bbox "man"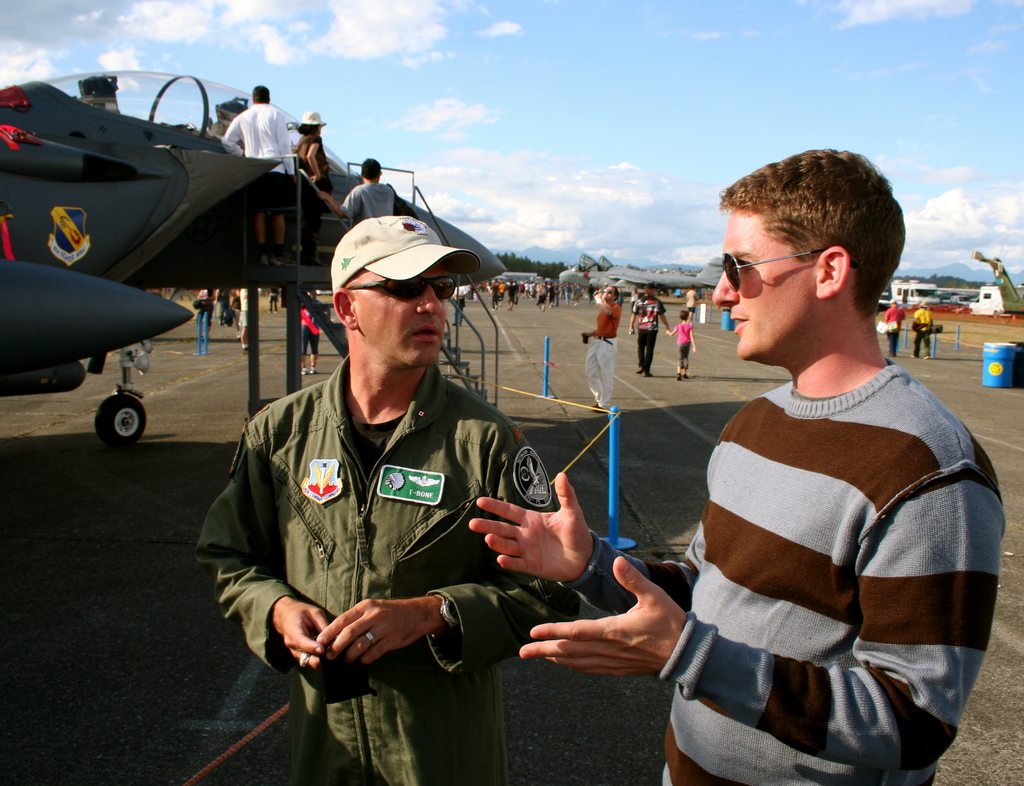
box(211, 193, 559, 748)
